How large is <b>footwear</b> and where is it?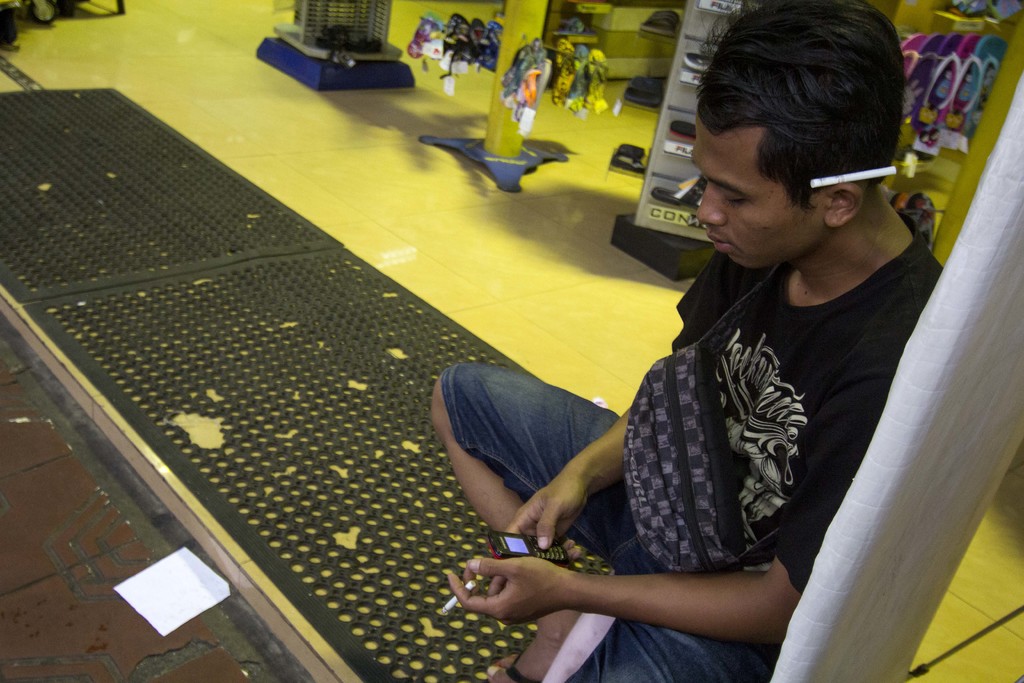
Bounding box: bbox=(941, 29, 979, 128).
